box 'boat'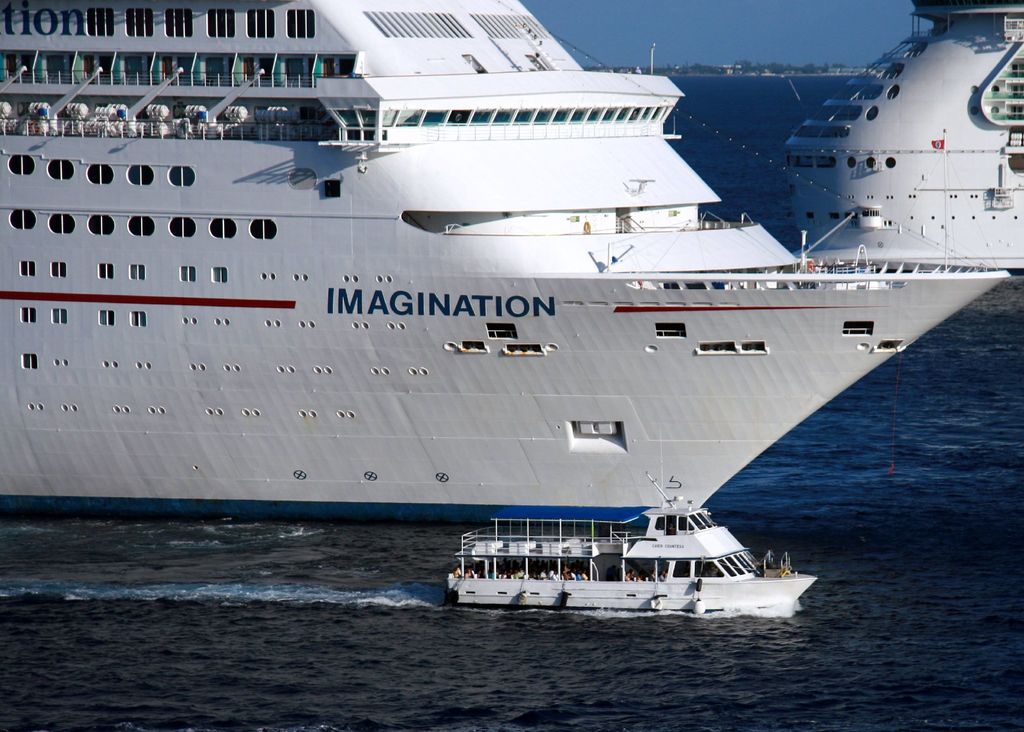
bbox=[784, 0, 1023, 267]
